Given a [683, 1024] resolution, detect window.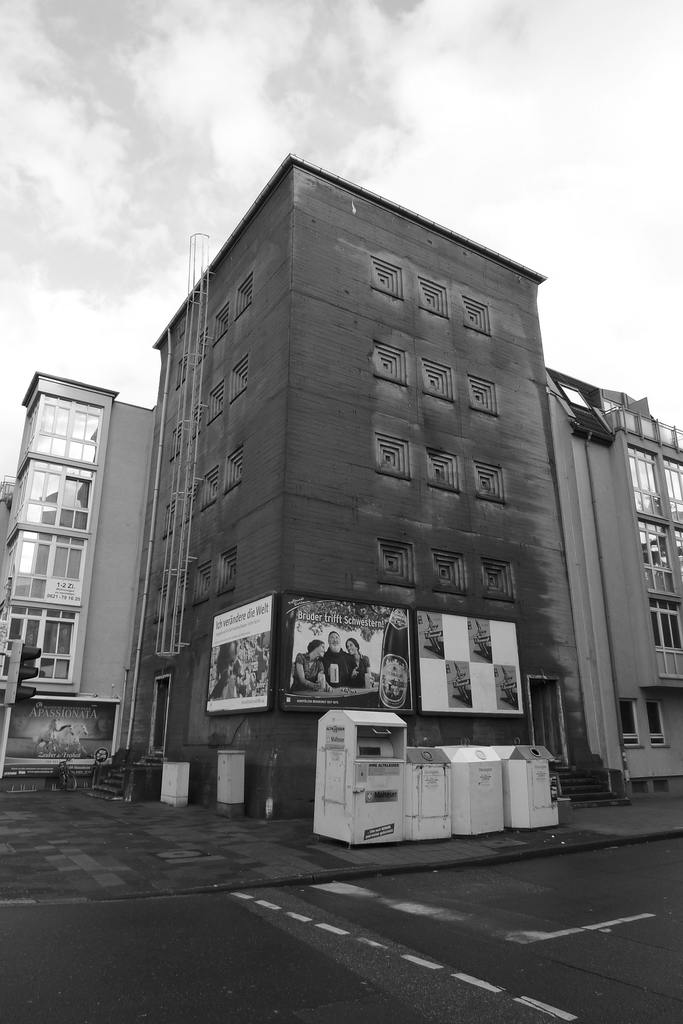
bbox=[12, 524, 90, 605].
